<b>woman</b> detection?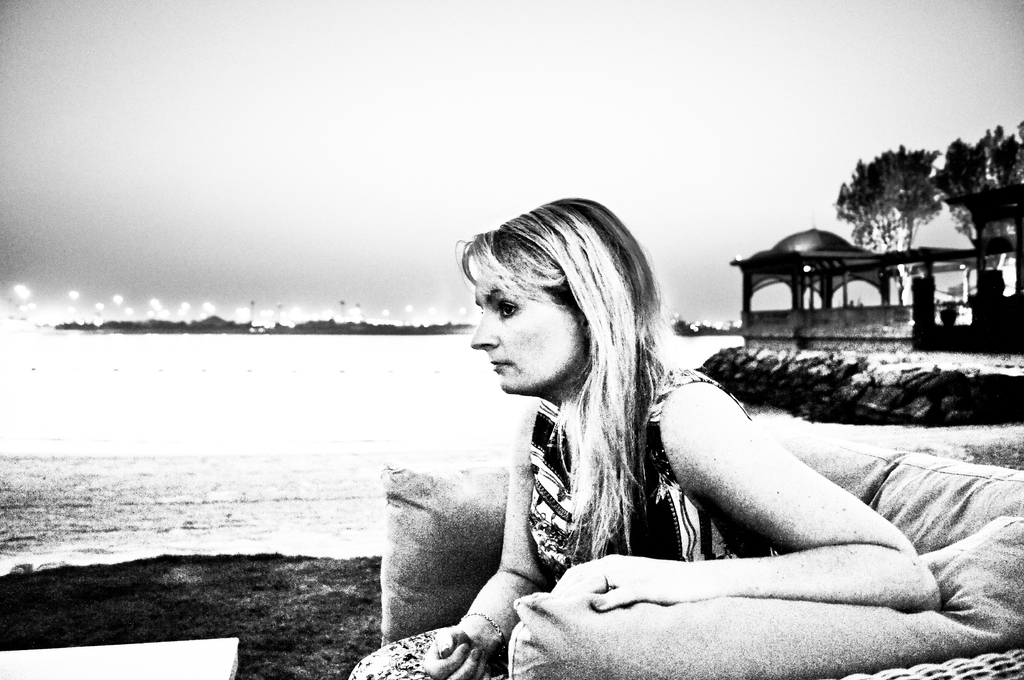
391 198 877 661
